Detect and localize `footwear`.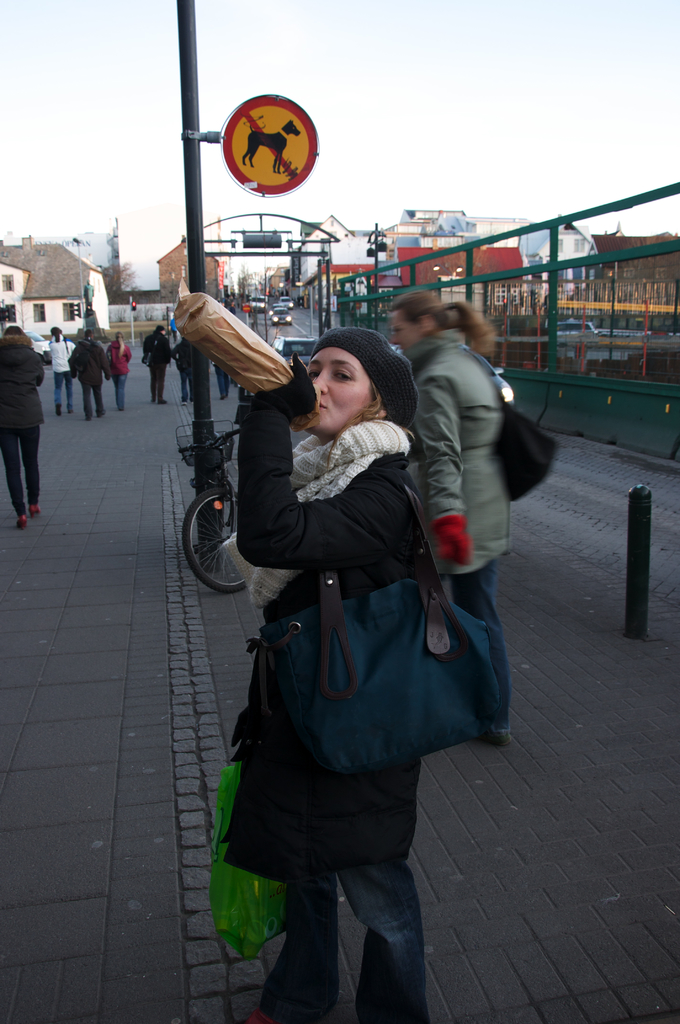
Localized at (x1=54, y1=401, x2=63, y2=417).
